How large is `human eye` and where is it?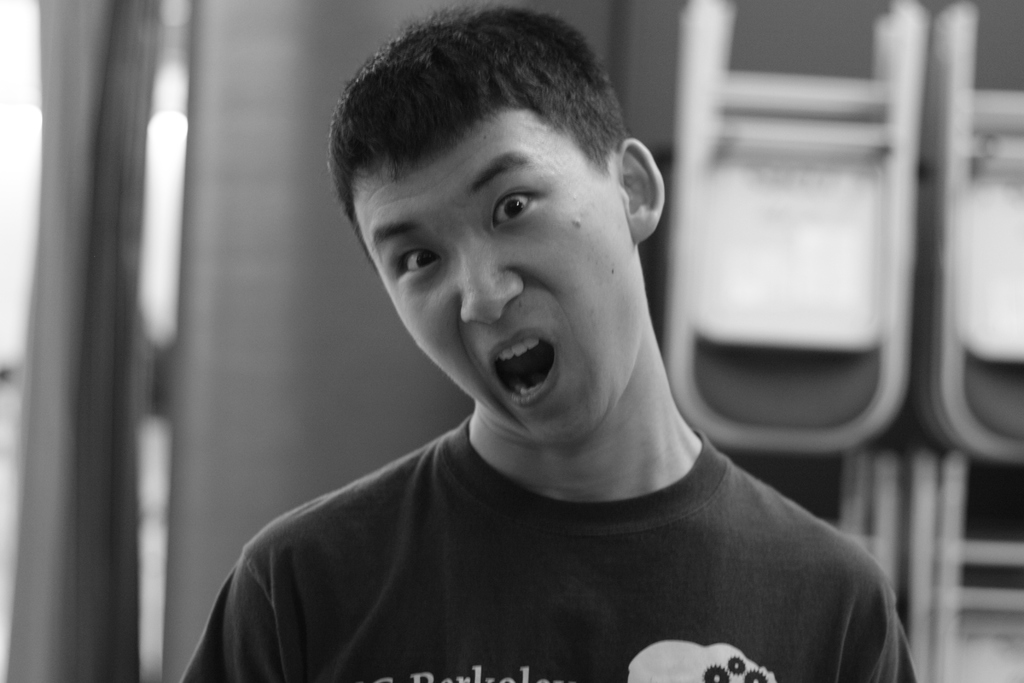
Bounding box: crop(385, 218, 458, 294).
